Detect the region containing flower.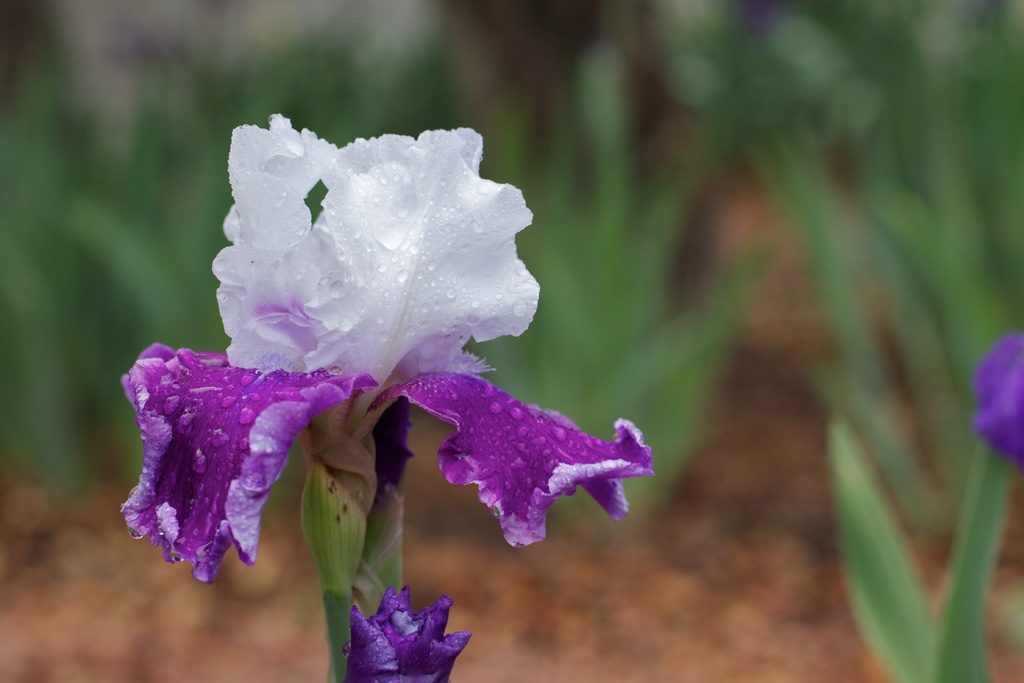
(x1=127, y1=94, x2=651, y2=637).
